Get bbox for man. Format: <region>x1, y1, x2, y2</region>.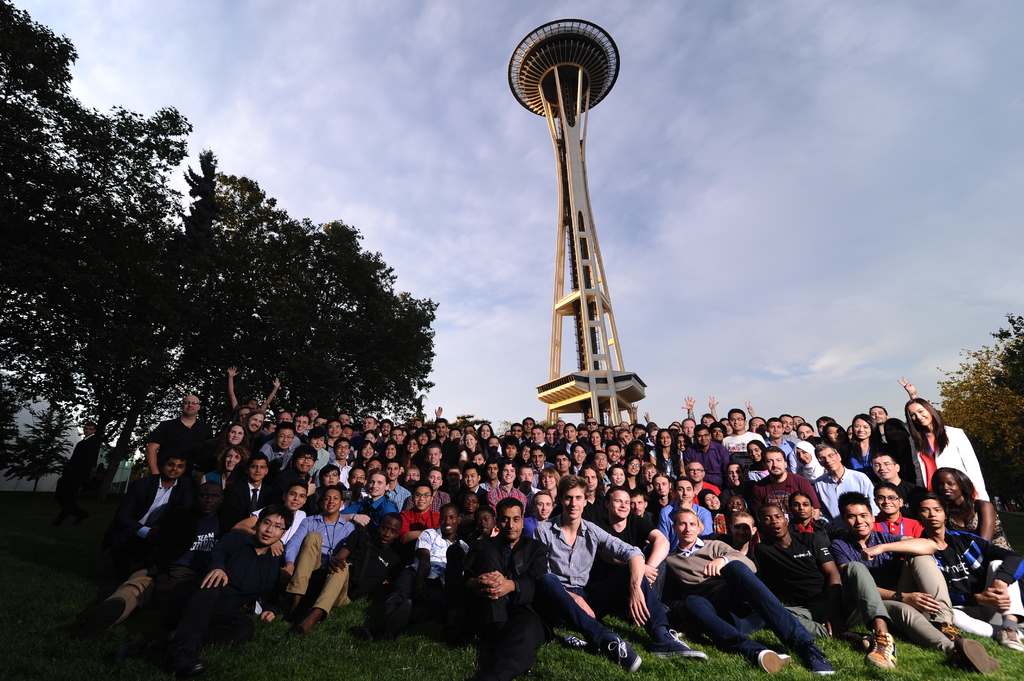
<region>814, 433, 875, 509</region>.
